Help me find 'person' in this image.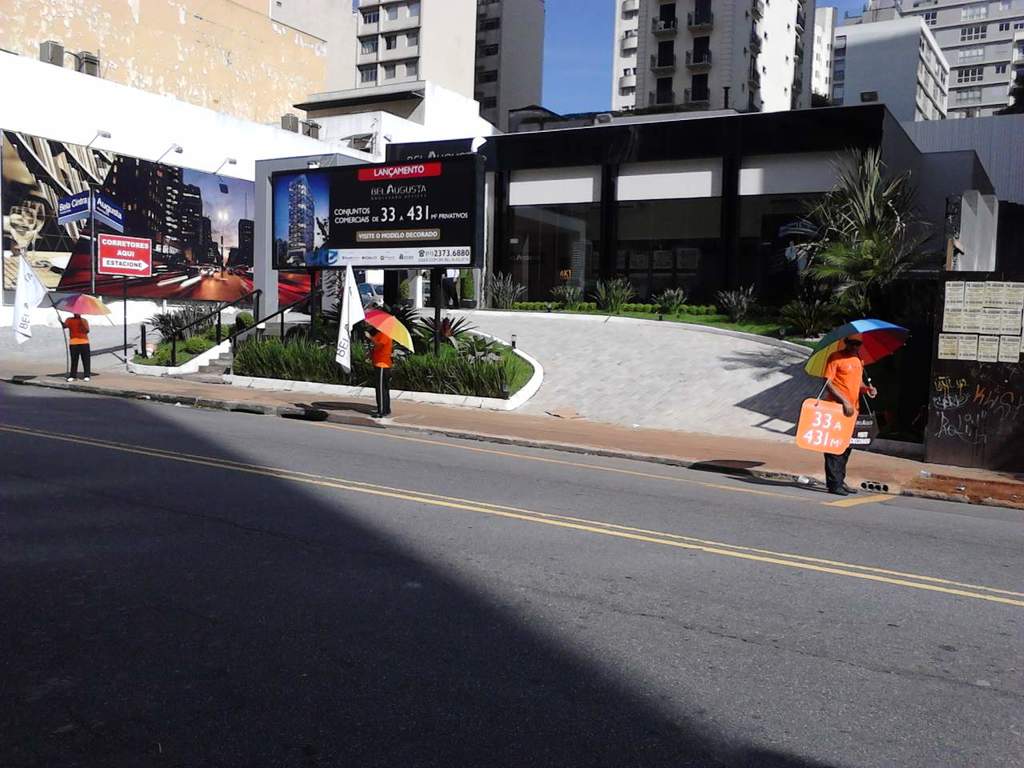
Found it: (left=820, top=337, right=876, bottom=494).
